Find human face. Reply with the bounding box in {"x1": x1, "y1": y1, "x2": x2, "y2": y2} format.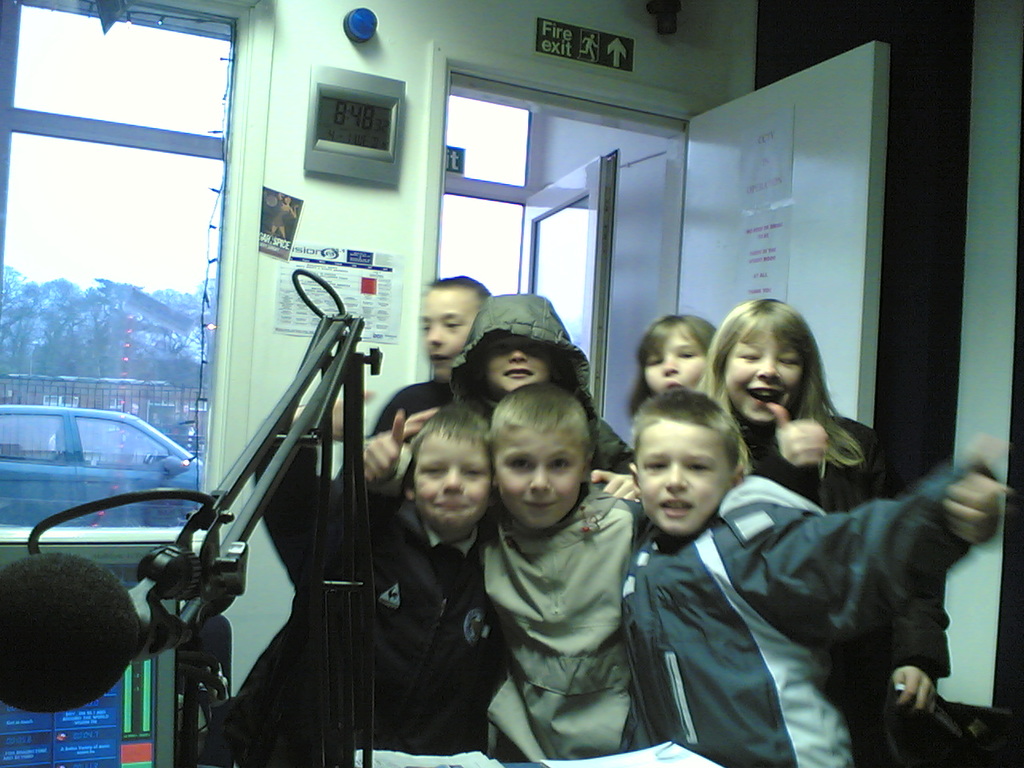
{"x1": 418, "y1": 286, "x2": 479, "y2": 379}.
